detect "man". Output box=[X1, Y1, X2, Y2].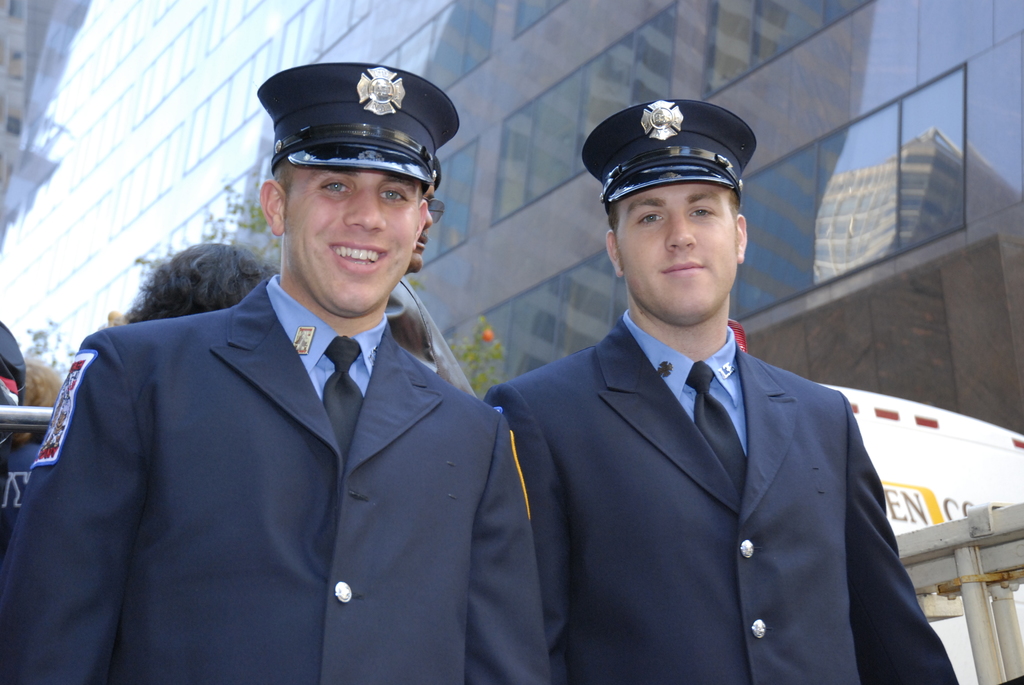
box=[42, 93, 563, 672].
